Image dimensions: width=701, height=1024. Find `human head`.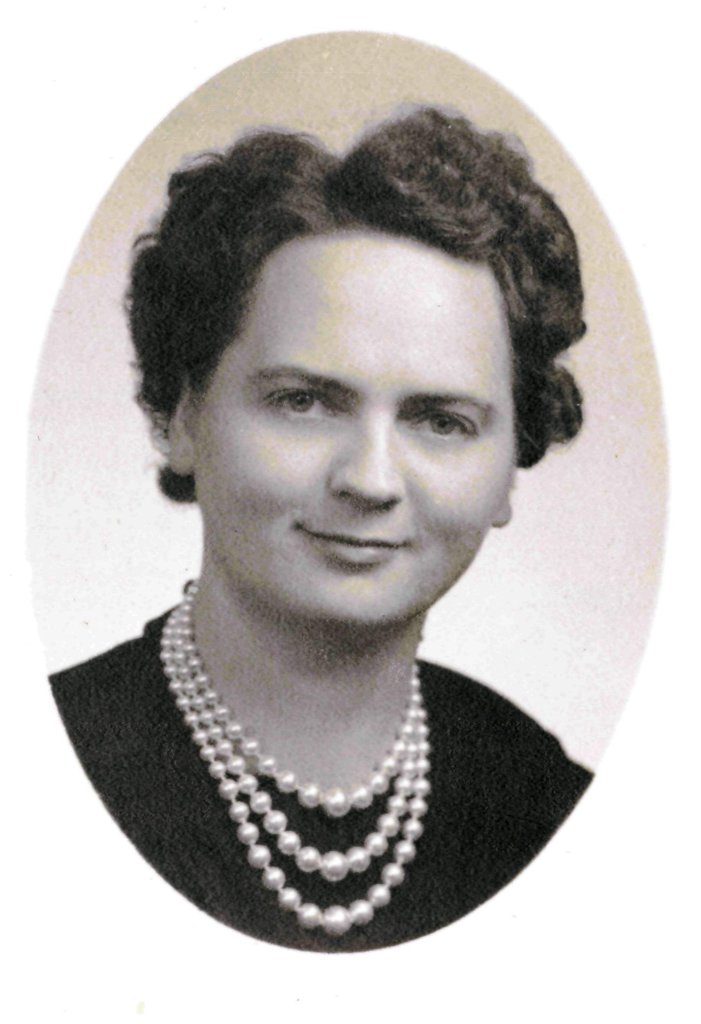
(x1=151, y1=91, x2=565, y2=574).
